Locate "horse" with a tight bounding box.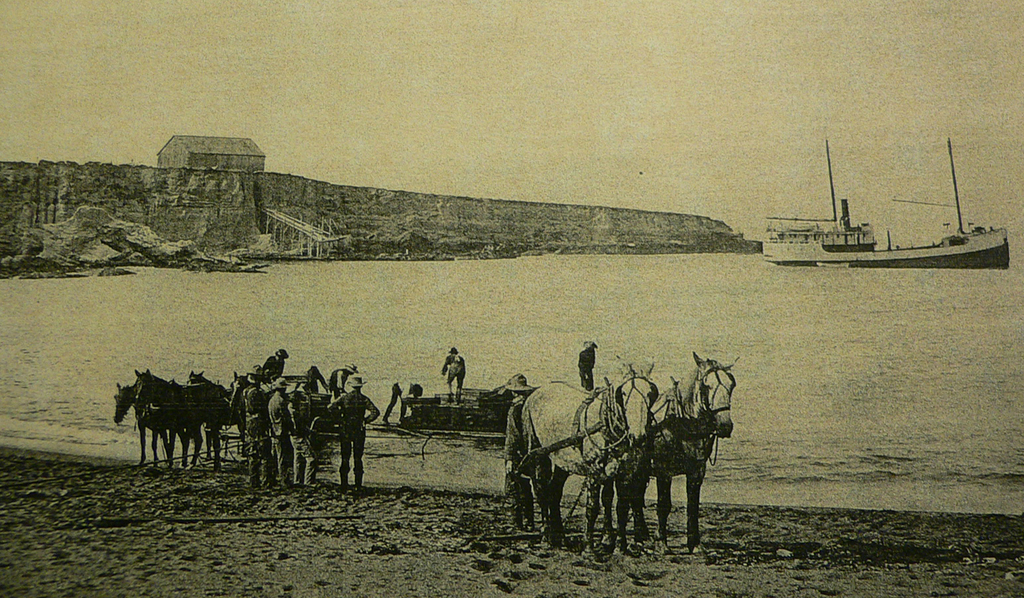
bbox(521, 356, 660, 560).
